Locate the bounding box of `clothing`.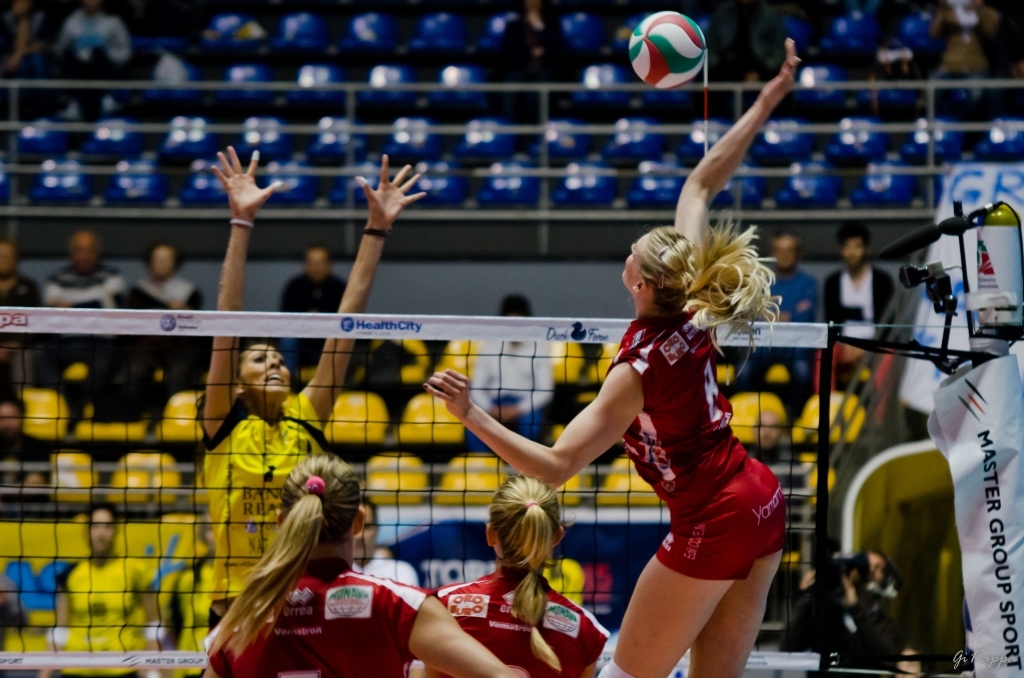
Bounding box: [763,265,811,375].
